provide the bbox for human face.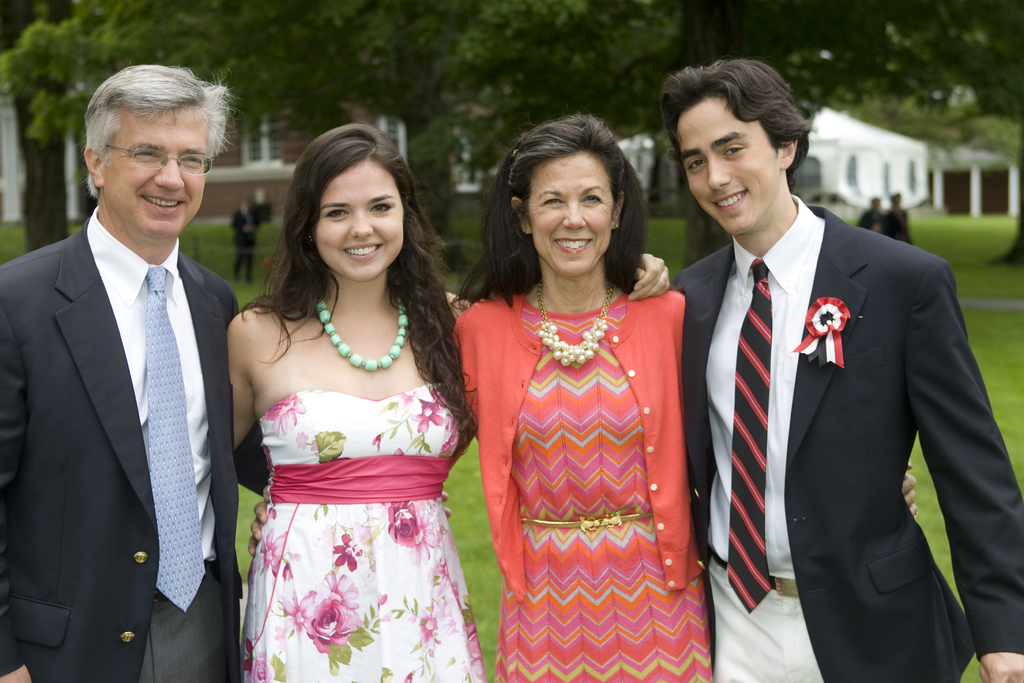
detection(527, 152, 612, 281).
